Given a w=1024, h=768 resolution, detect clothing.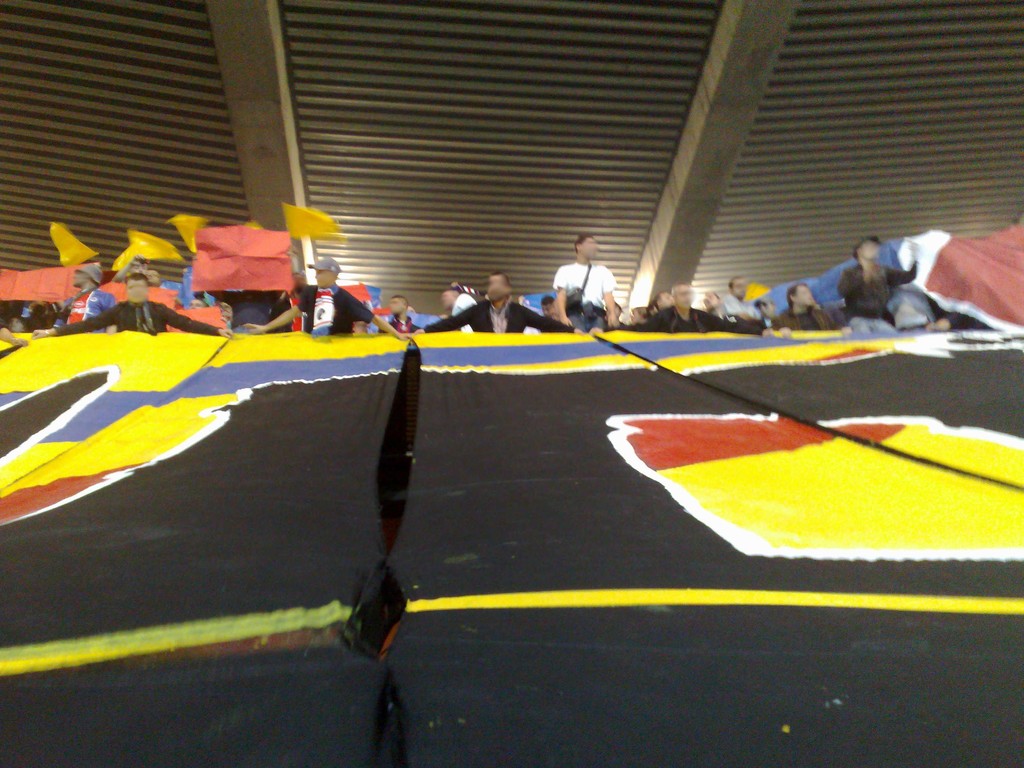
box=[620, 307, 760, 336].
